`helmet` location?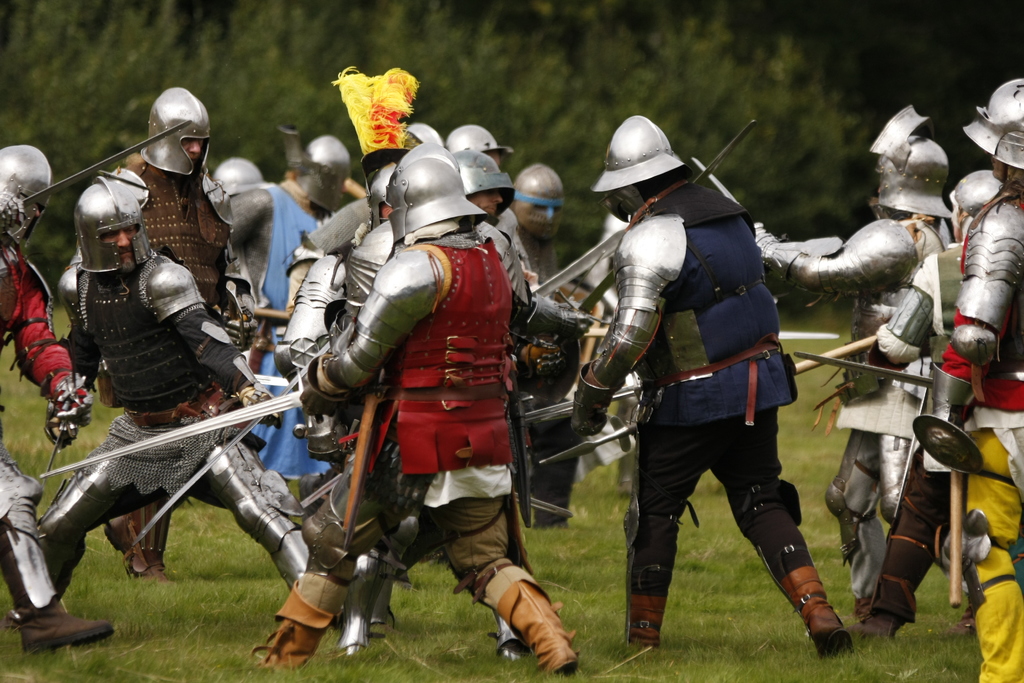
(x1=949, y1=169, x2=1008, y2=219)
